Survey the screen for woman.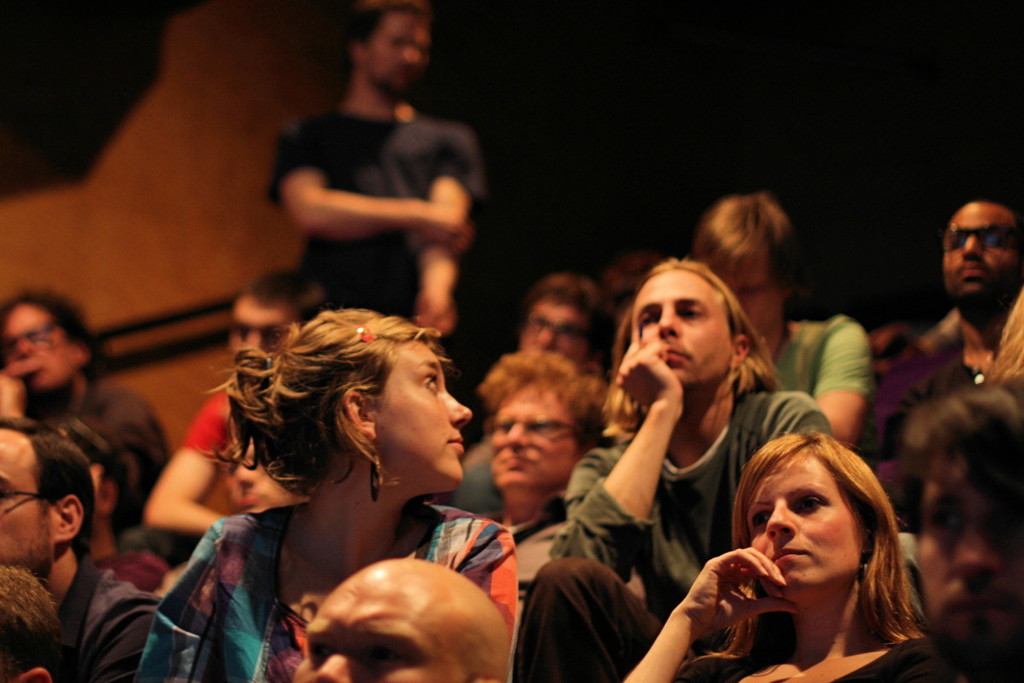
Survey found: 128,297,523,682.
